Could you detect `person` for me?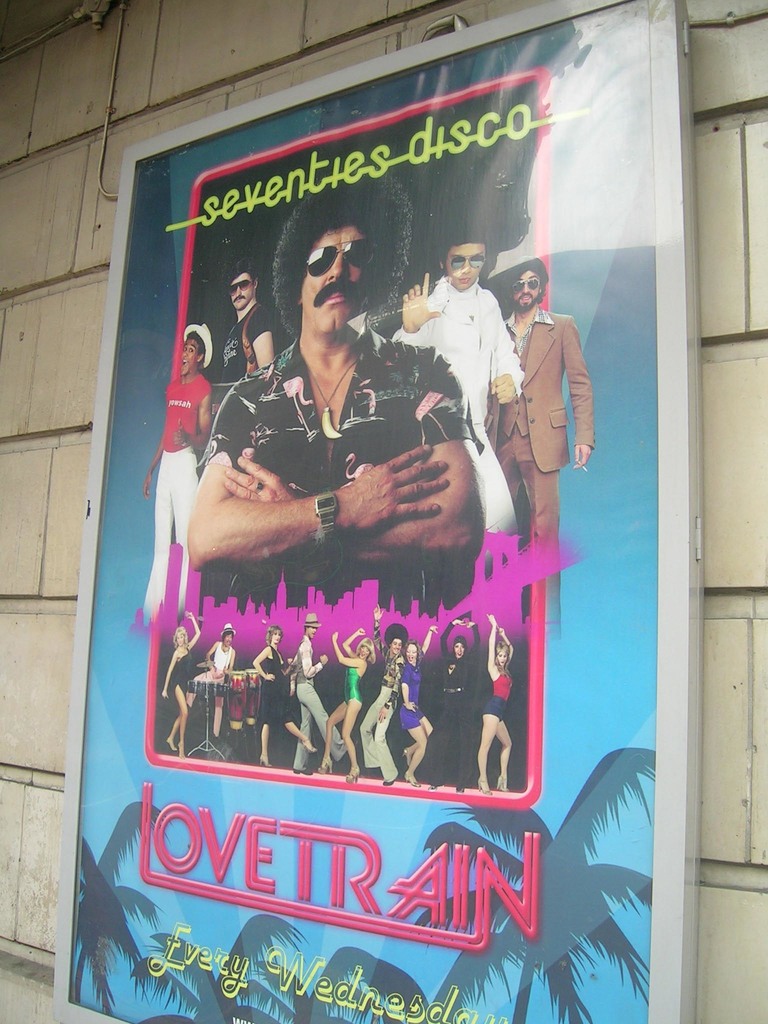
Detection result: left=124, top=309, right=211, bottom=628.
